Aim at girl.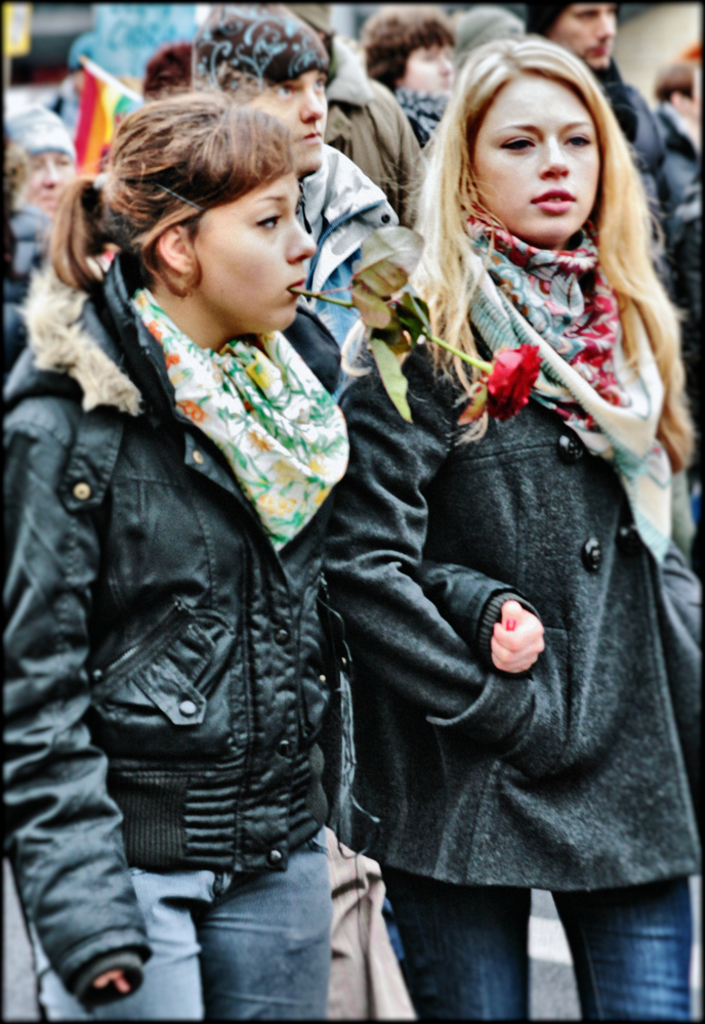
Aimed at bbox(0, 93, 356, 1016).
